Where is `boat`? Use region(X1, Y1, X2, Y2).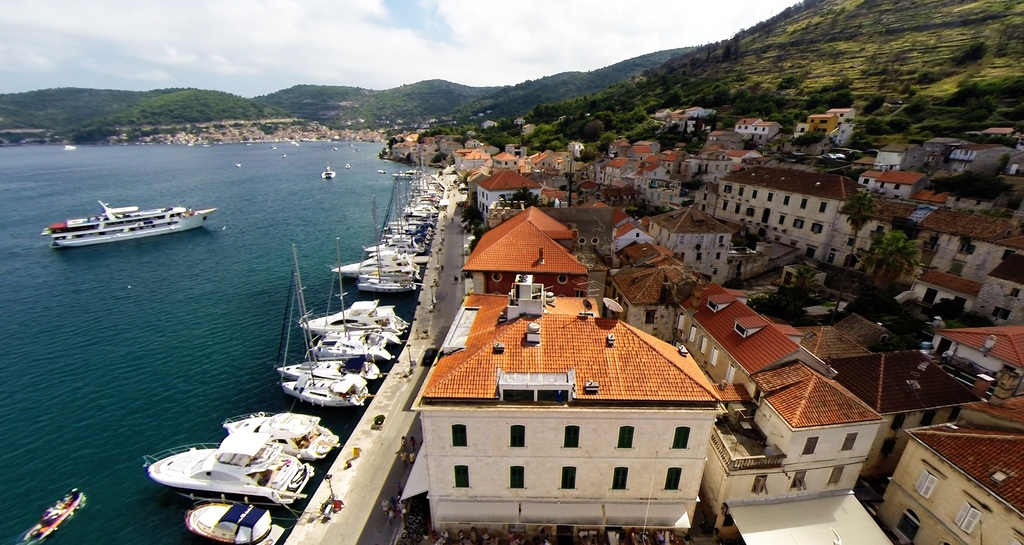
region(323, 161, 336, 179).
